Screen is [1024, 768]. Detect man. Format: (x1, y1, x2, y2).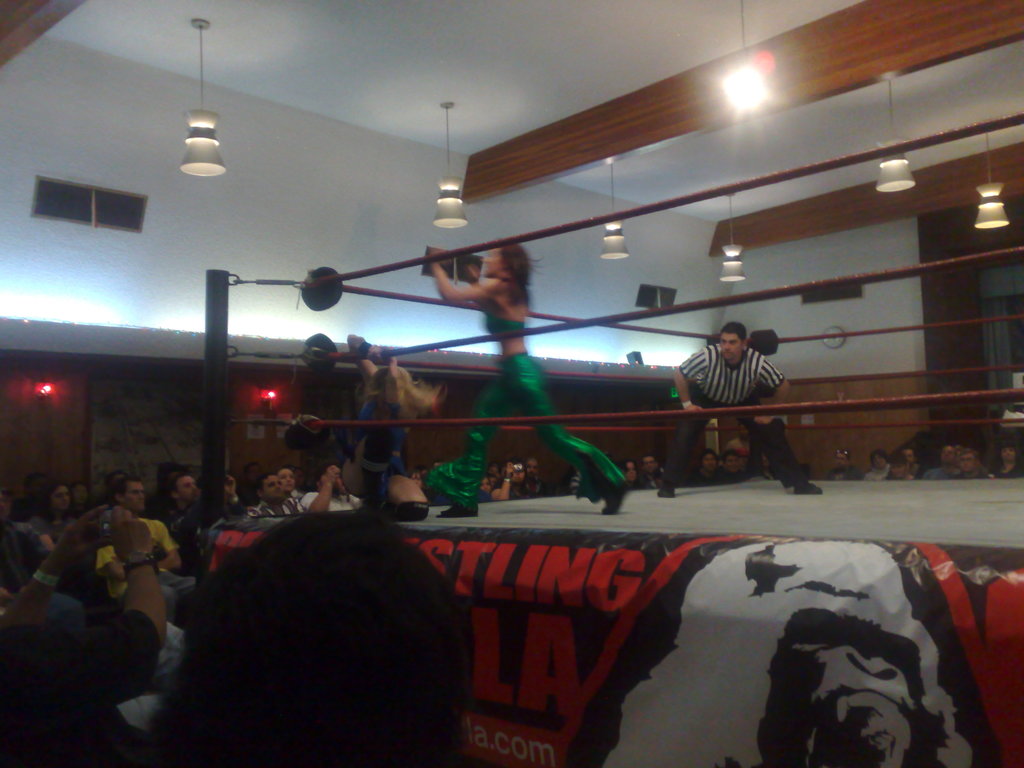
(648, 469, 668, 490).
